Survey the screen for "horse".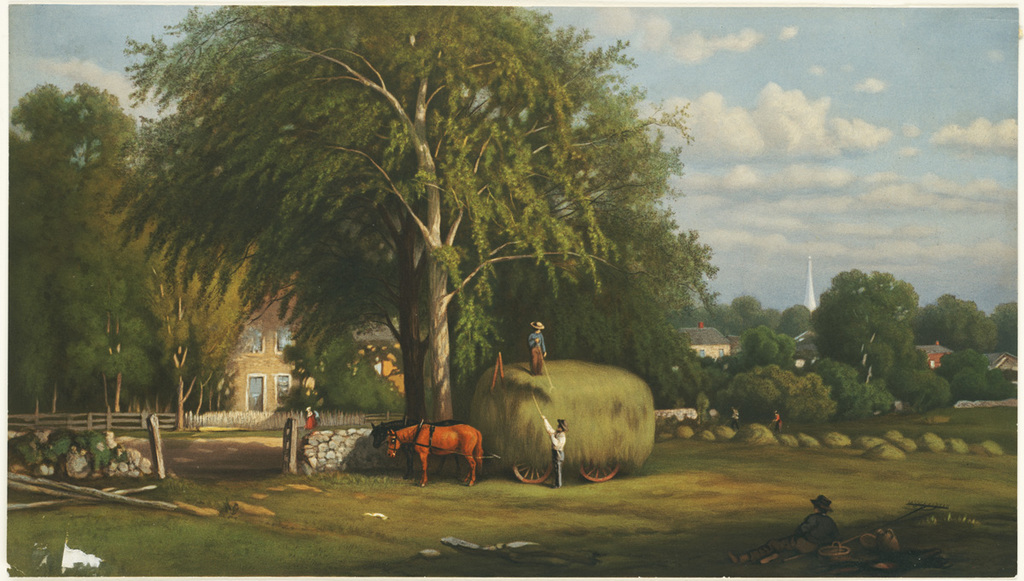
Survey found: 369/416/461/482.
